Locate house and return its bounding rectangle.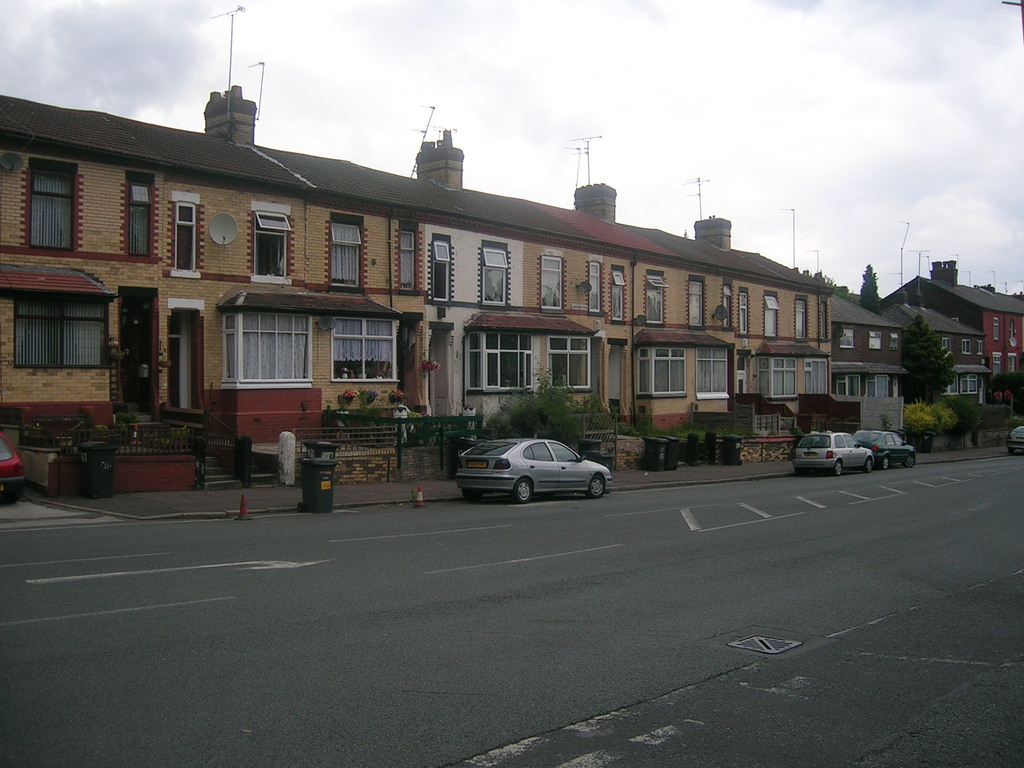
<region>833, 293, 904, 396</region>.
